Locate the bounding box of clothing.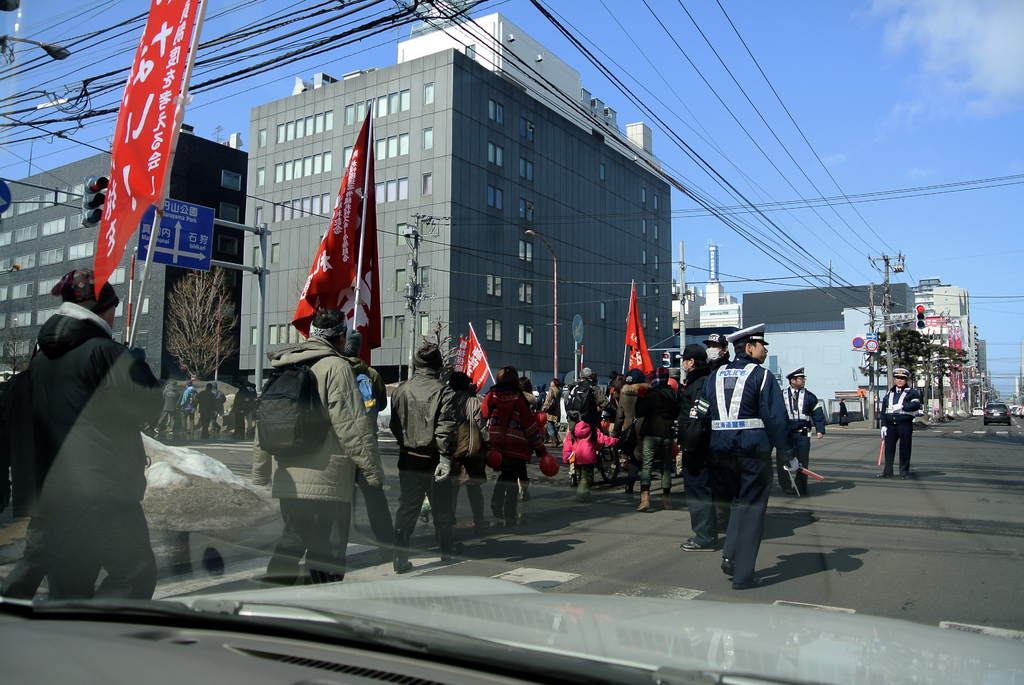
Bounding box: [14,255,164,627].
